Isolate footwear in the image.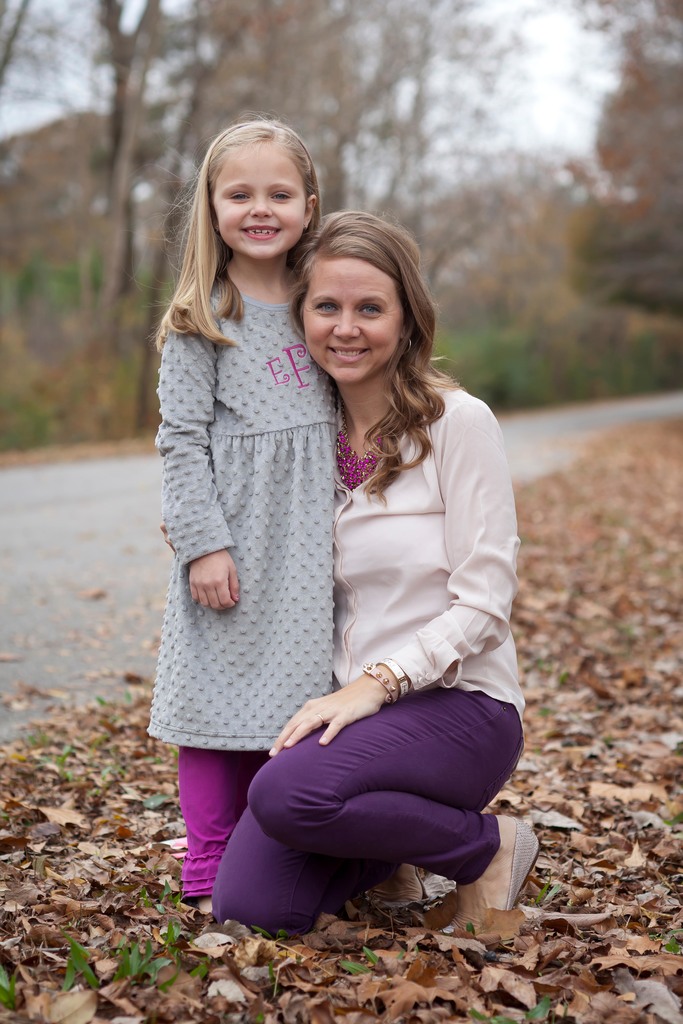
Isolated region: (442,819,539,942).
